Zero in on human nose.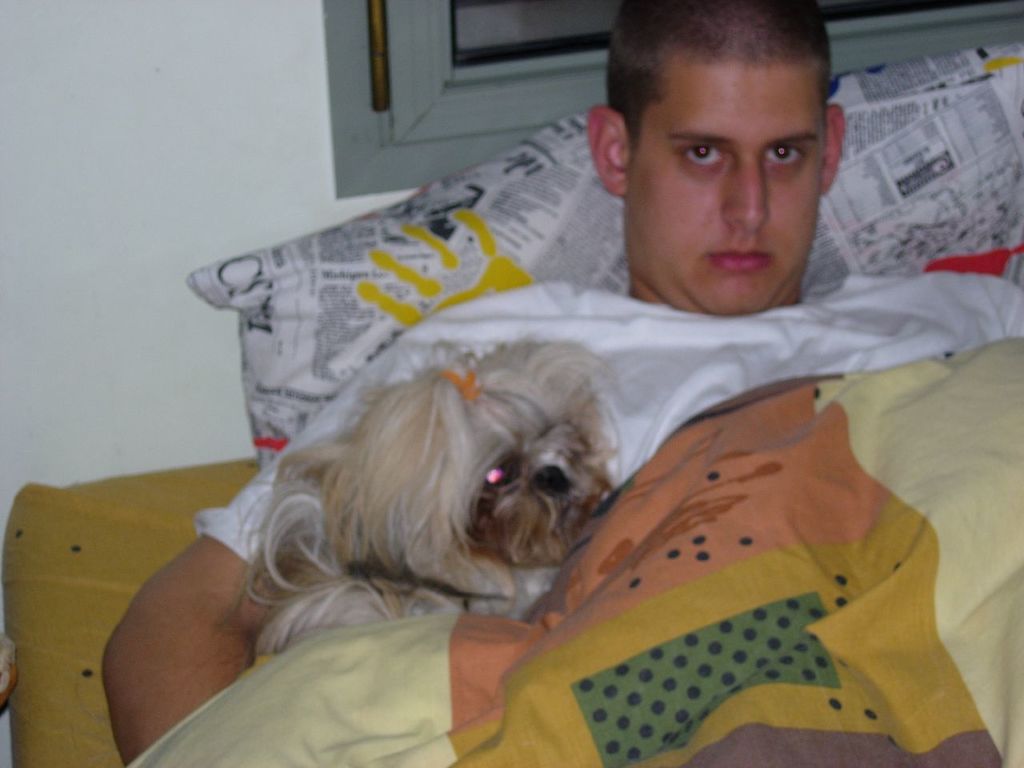
Zeroed in: x1=719, y1=154, x2=774, y2=230.
